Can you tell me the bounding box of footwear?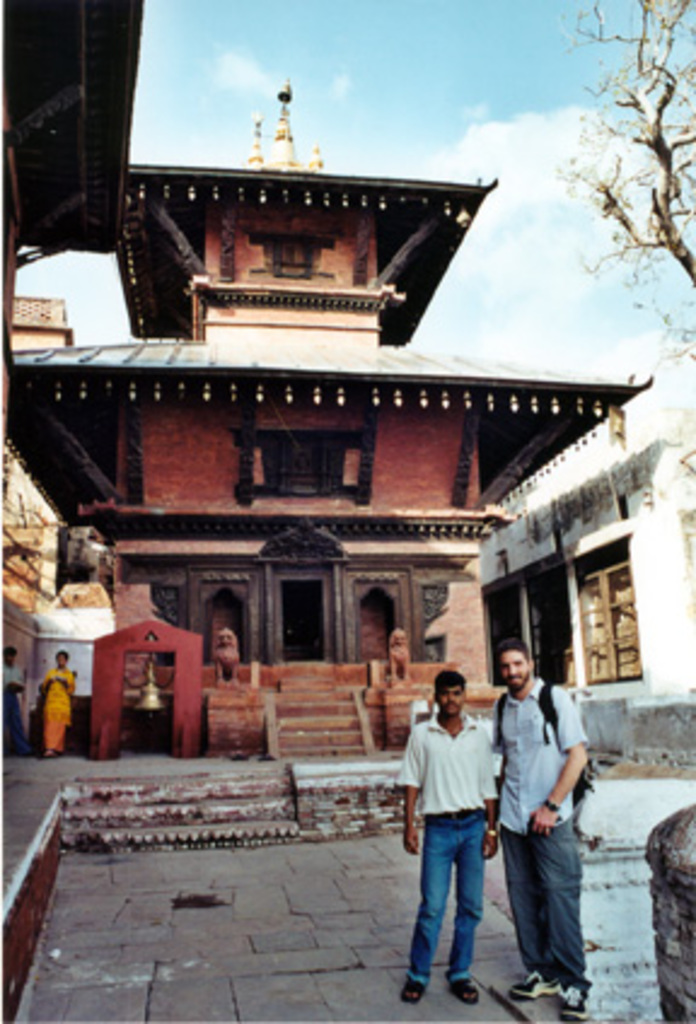
[left=396, top=976, right=423, bottom=1007].
